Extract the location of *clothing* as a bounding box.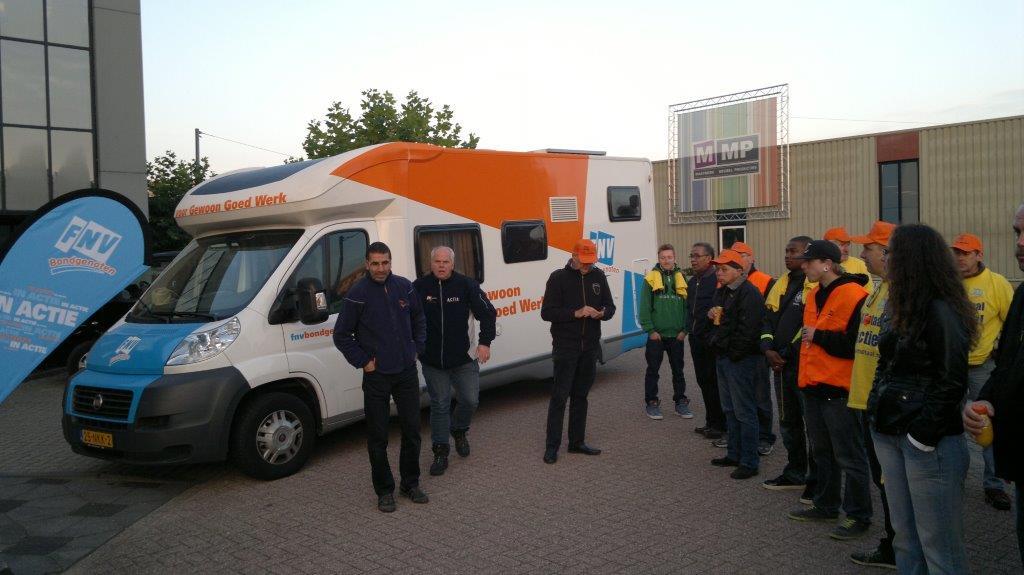
{"left": 863, "top": 247, "right": 996, "bottom": 508}.
